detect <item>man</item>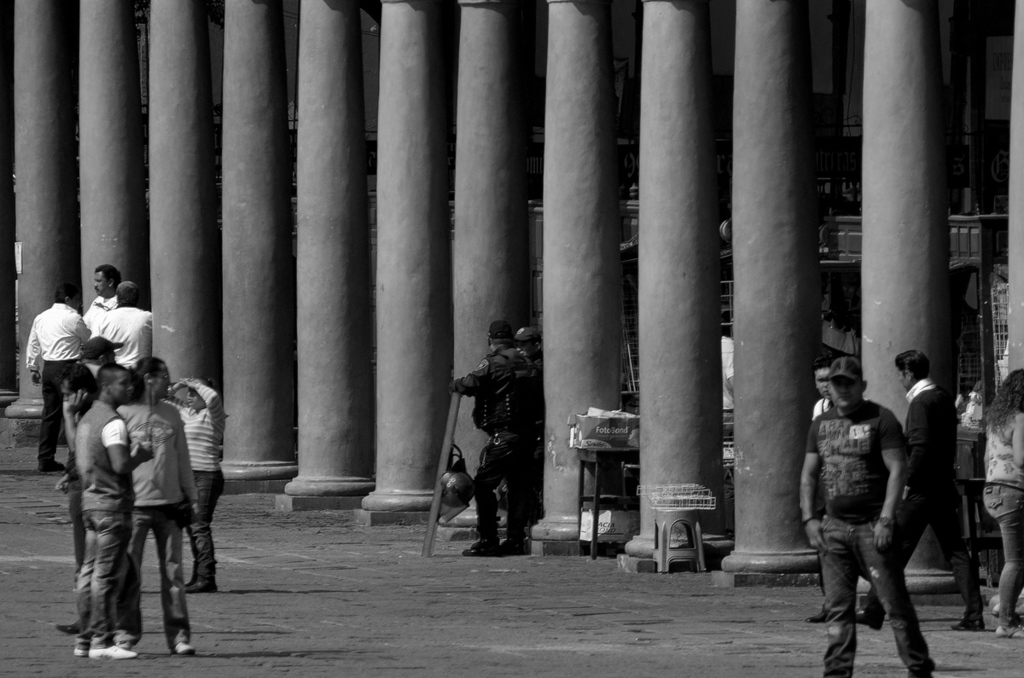
87,281,152,366
